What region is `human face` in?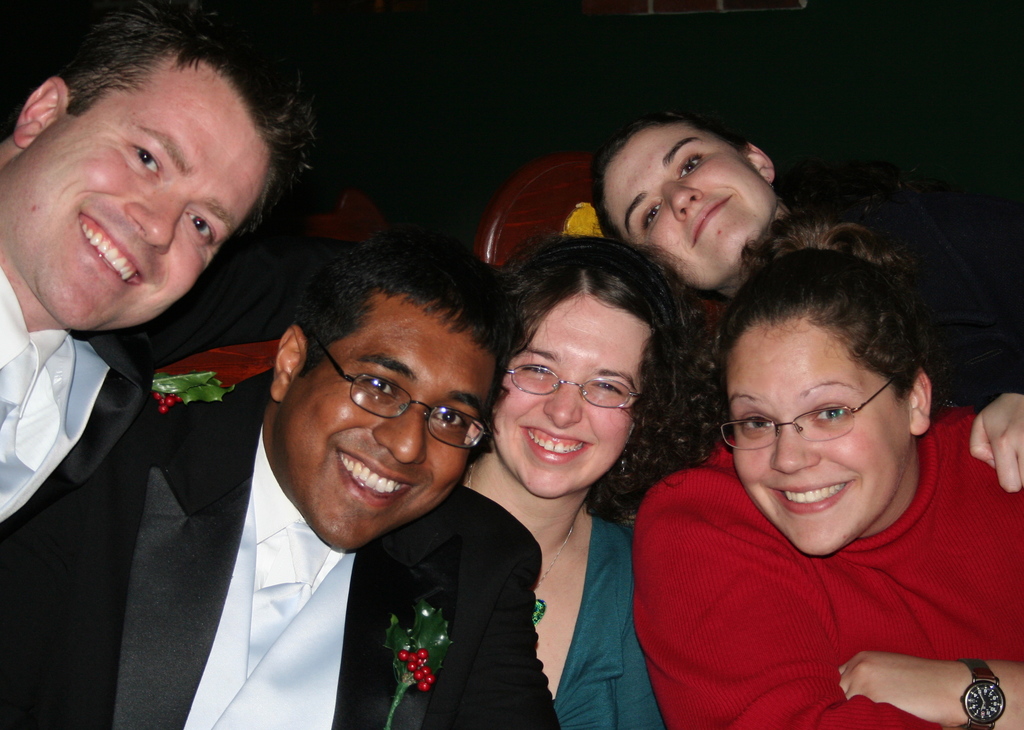
Rect(493, 299, 649, 490).
